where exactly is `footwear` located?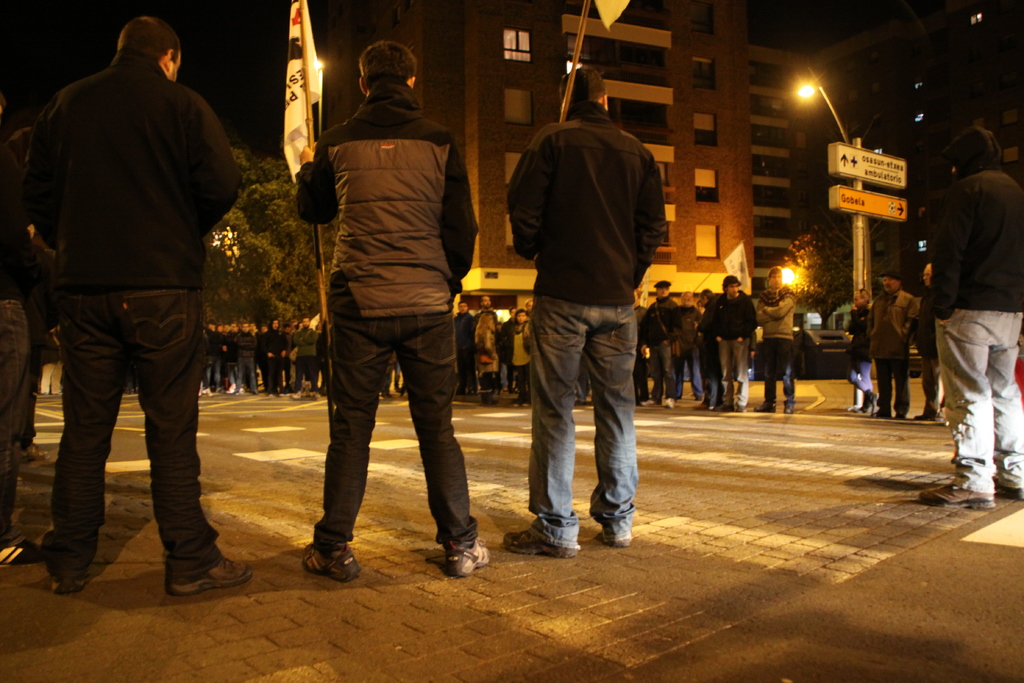
Its bounding box is crop(641, 400, 653, 406).
